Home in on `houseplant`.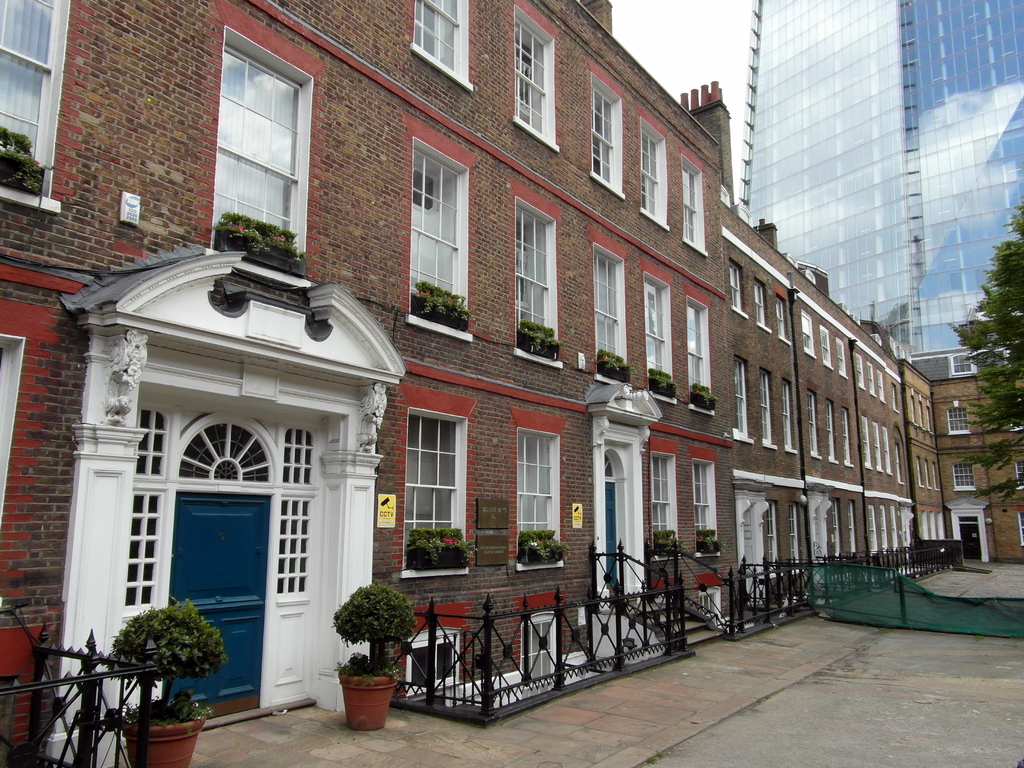
Homed in at l=327, t=579, r=418, b=735.
